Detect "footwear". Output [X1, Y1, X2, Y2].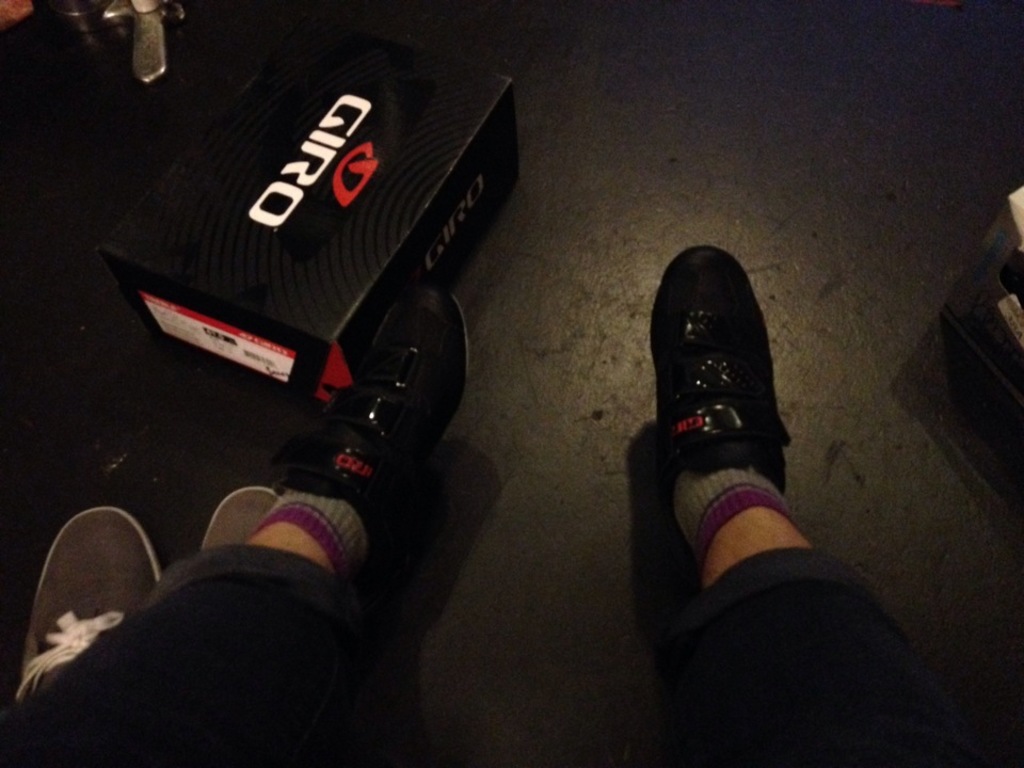
[642, 255, 800, 511].
